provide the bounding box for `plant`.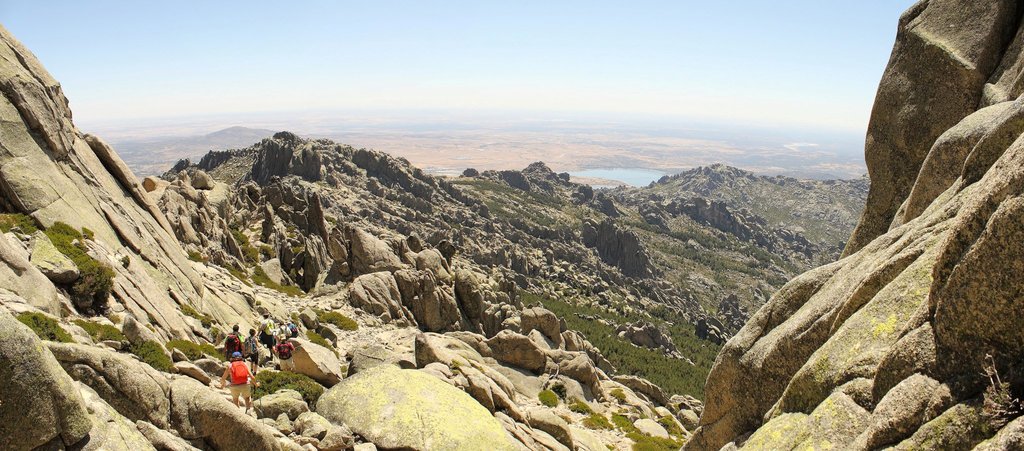
box=[534, 383, 566, 409].
